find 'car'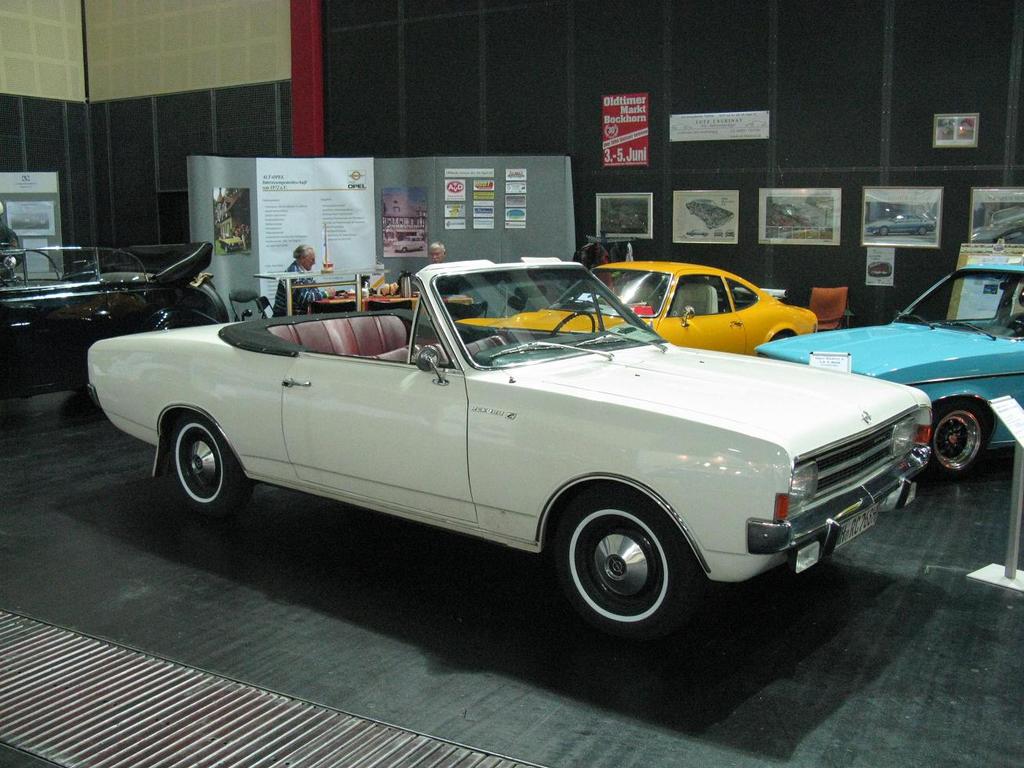
BBox(746, 262, 1023, 477)
